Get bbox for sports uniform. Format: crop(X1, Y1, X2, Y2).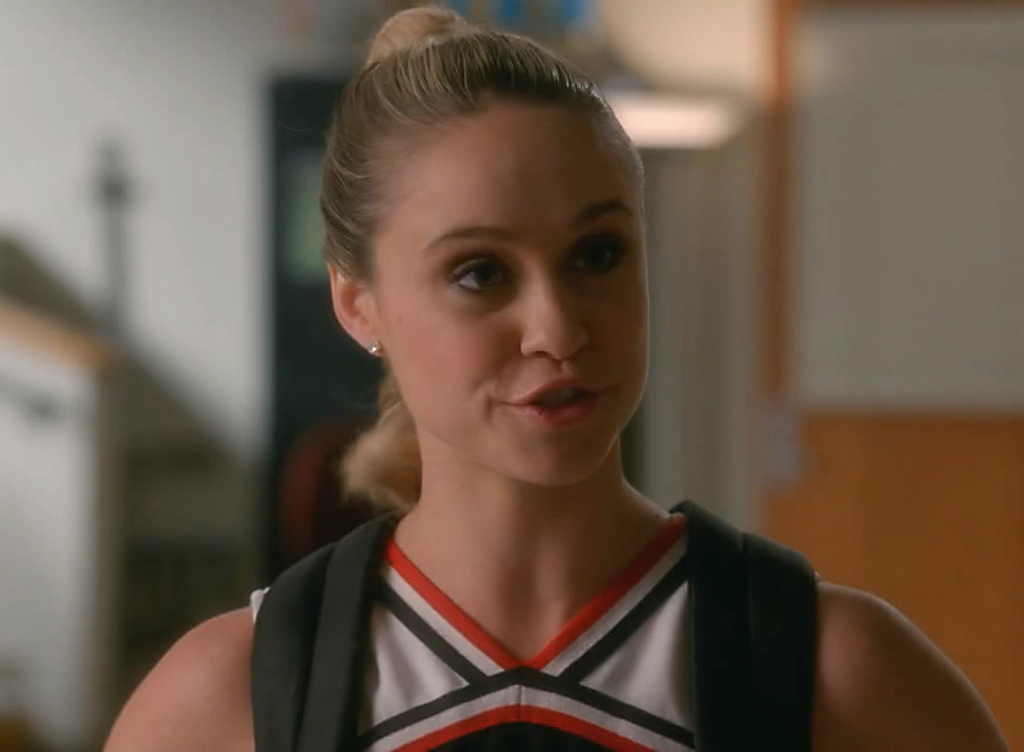
crop(254, 525, 719, 751).
